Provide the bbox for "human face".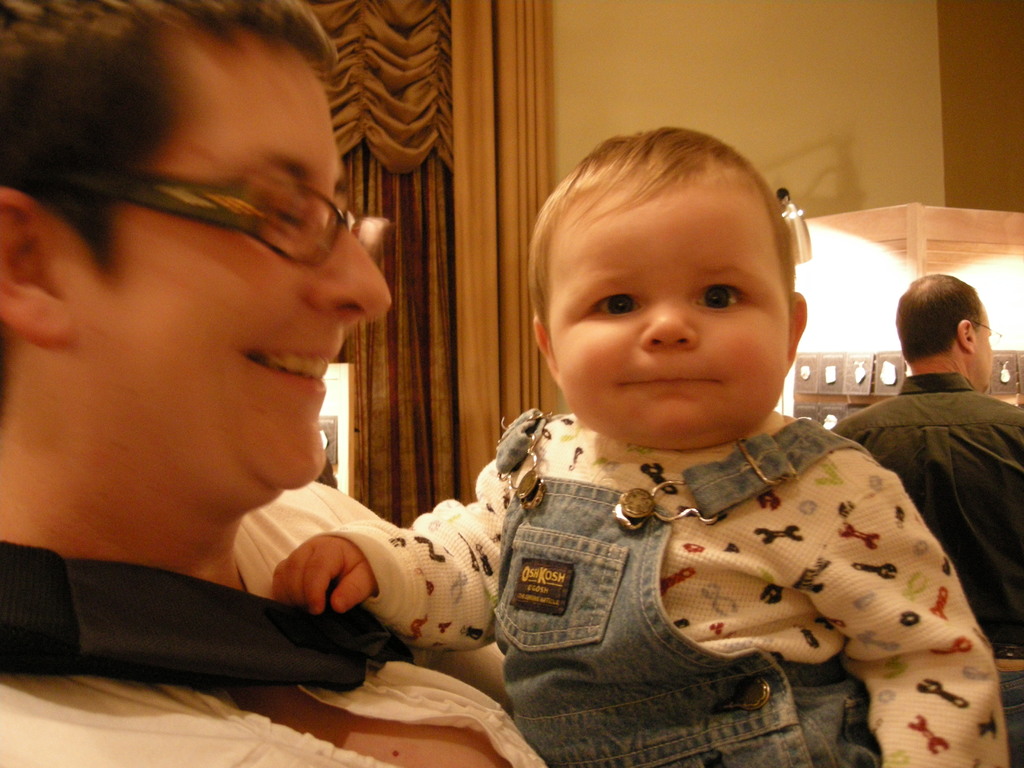
<bbox>545, 180, 783, 440</bbox>.
